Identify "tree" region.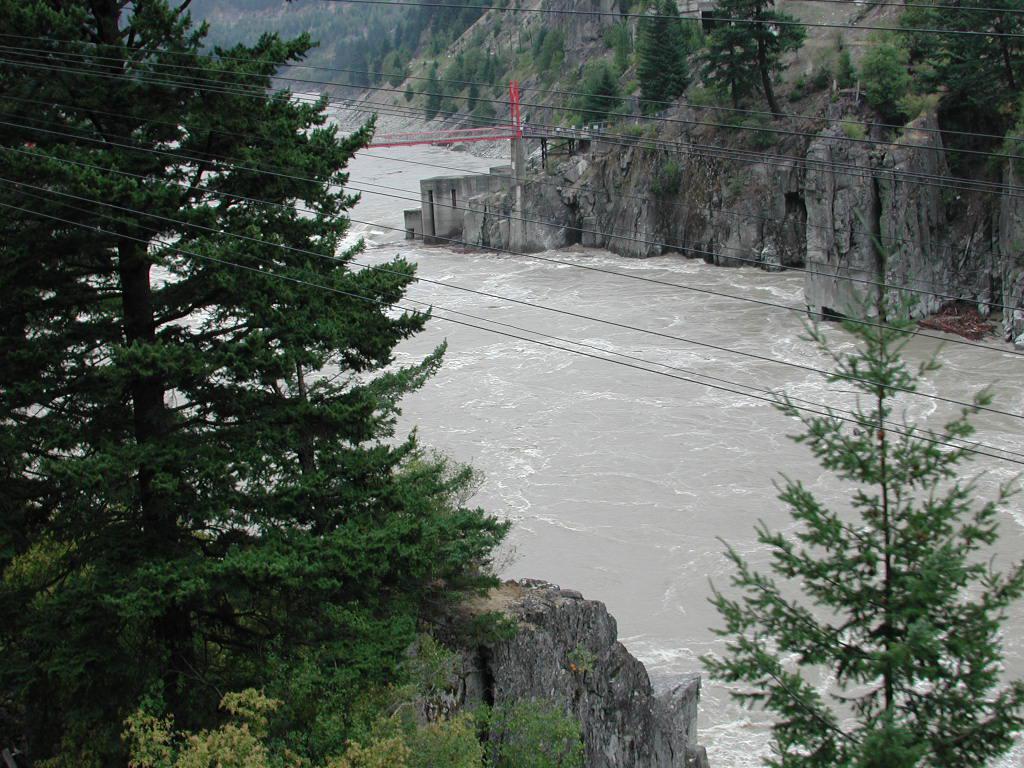
Region: Rect(428, 71, 444, 118).
